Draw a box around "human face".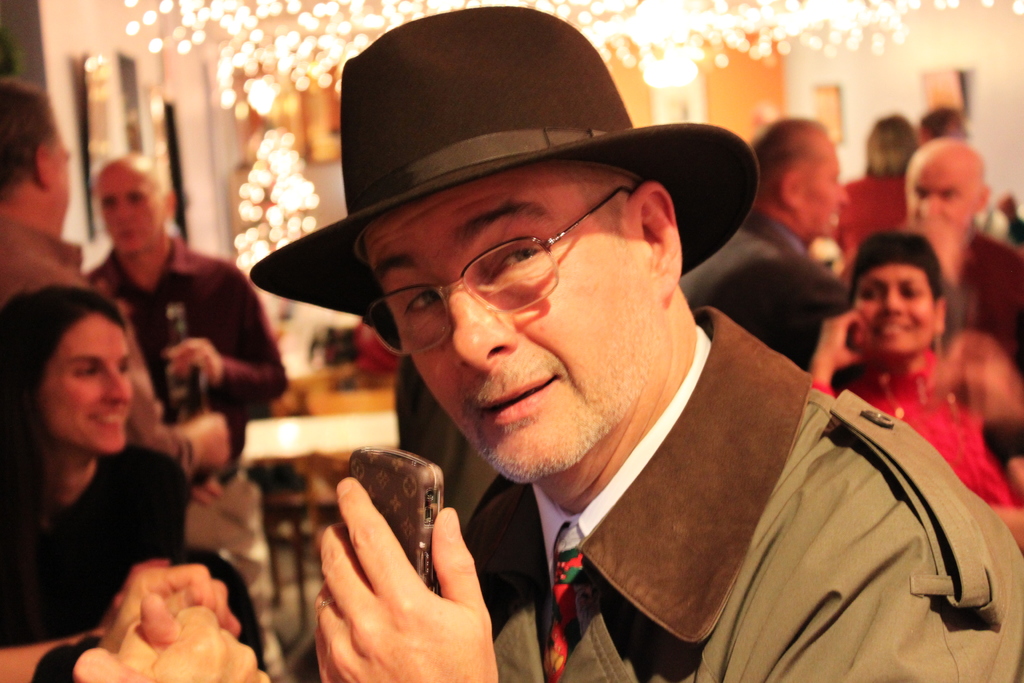
x1=99 y1=170 x2=166 y2=253.
